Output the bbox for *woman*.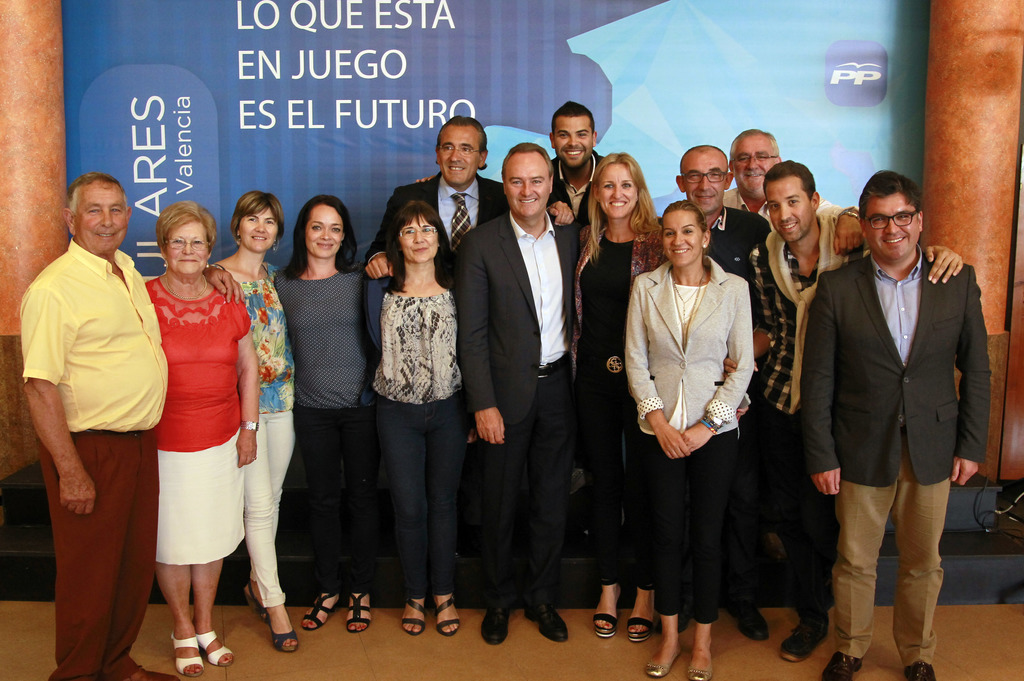
274,191,367,632.
